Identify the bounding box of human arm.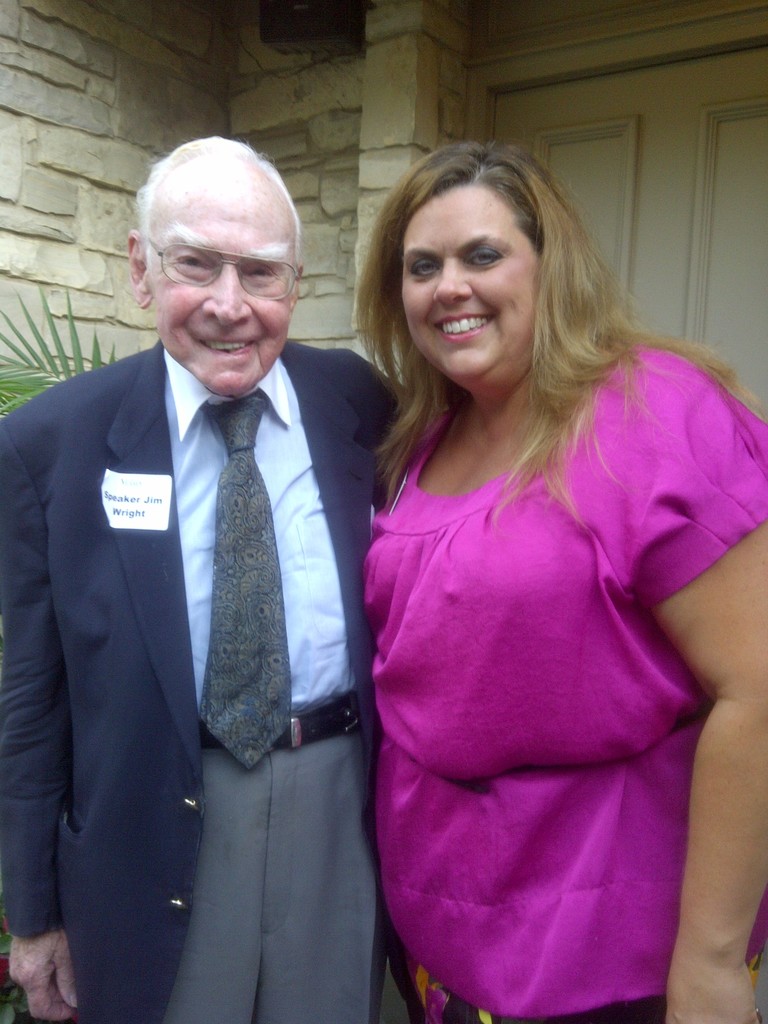
select_region(646, 364, 767, 1023).
